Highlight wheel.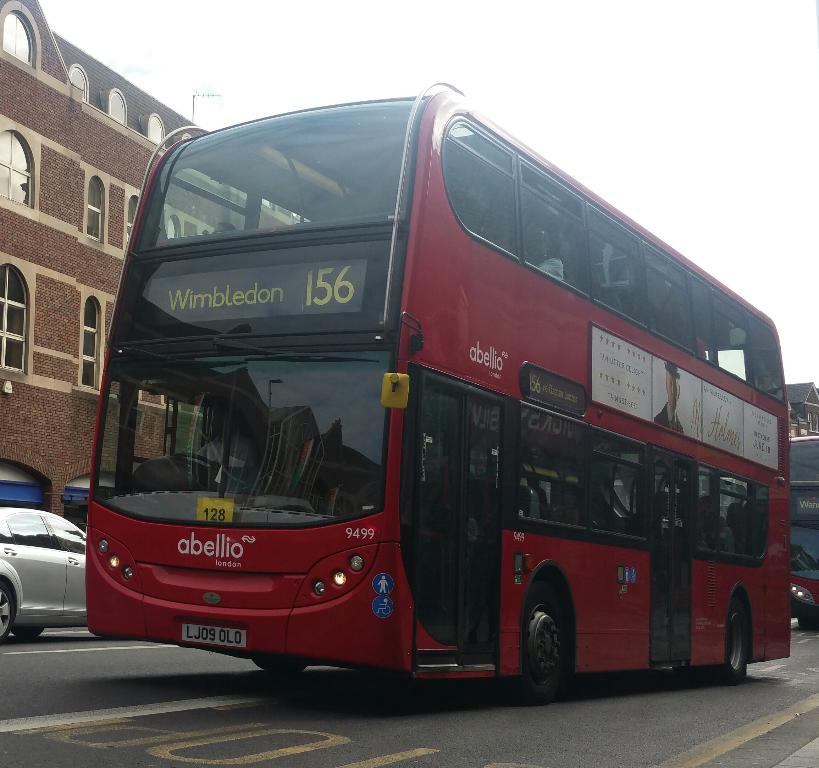
Highlighted region: x1=500 y1=576 x2=571 y2=710.
